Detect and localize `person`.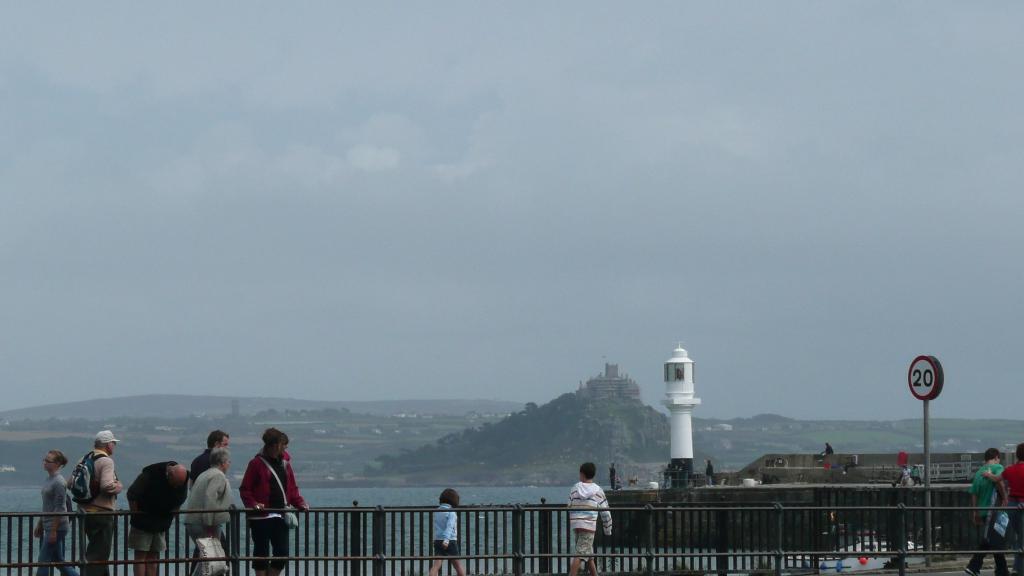
Localized at 31,454,73,575.
